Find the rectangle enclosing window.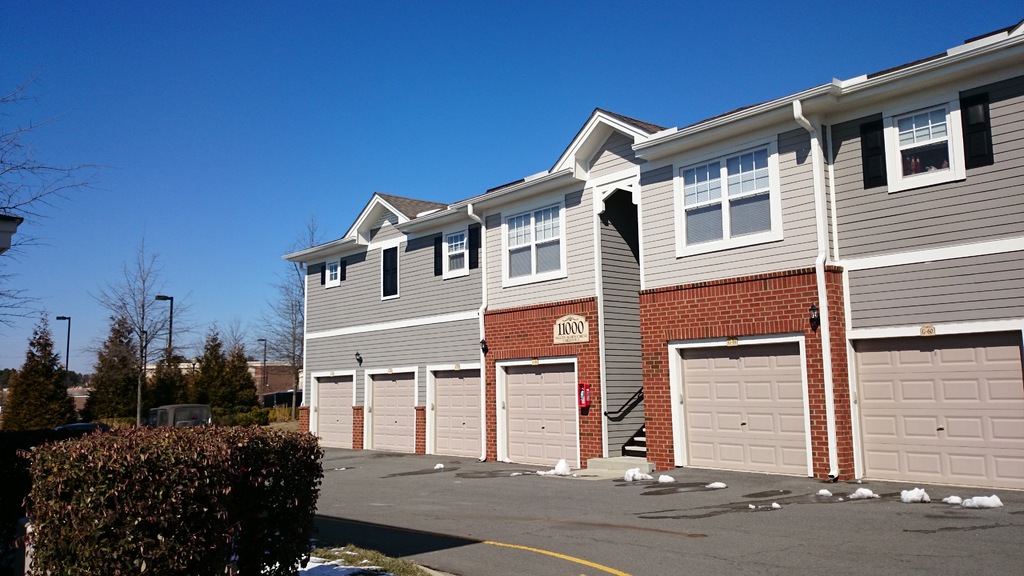
bbox=[445, 222, 469, 277].
